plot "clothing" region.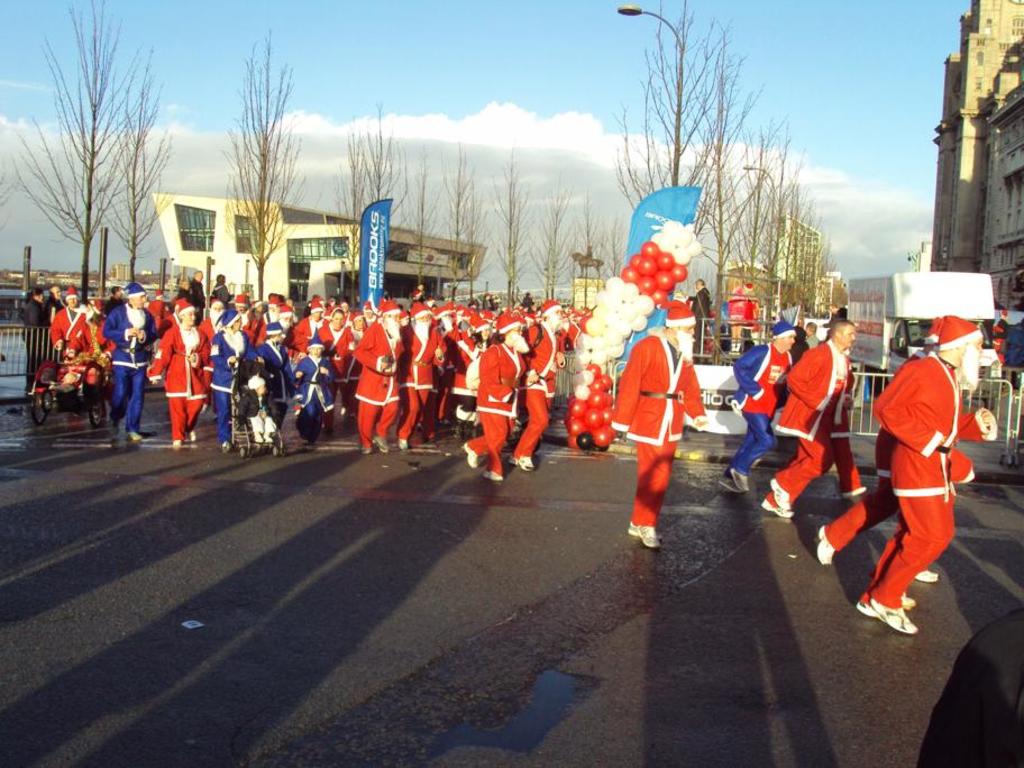
Plotted at pyautogui.locateOnScreen(689, 283, 710, 356).
